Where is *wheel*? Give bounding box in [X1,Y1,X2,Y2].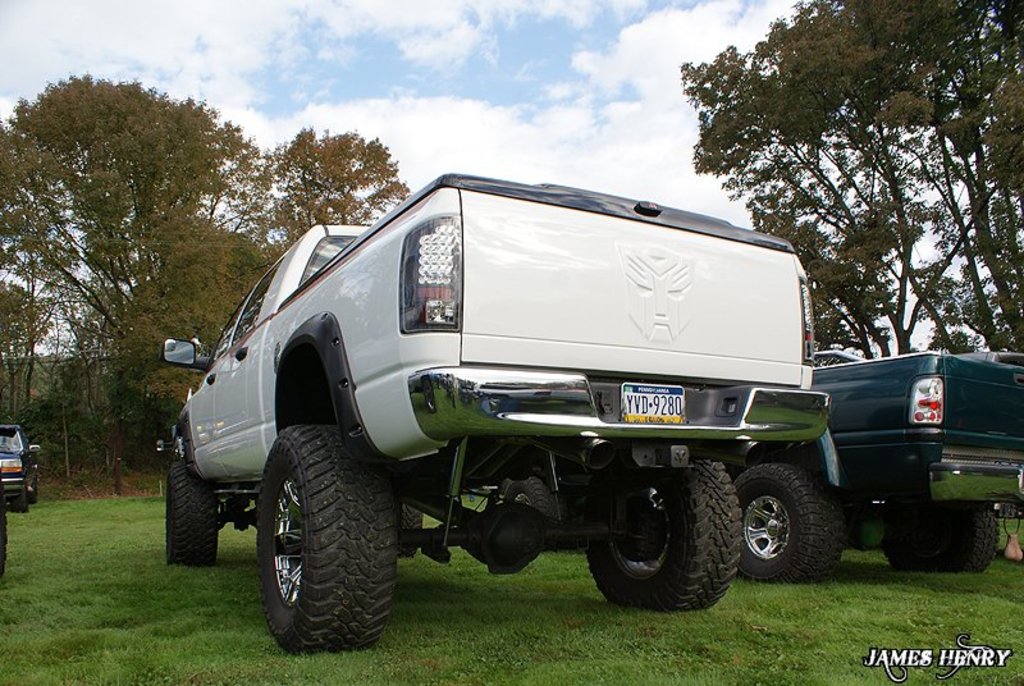
[730,457,849,578].
